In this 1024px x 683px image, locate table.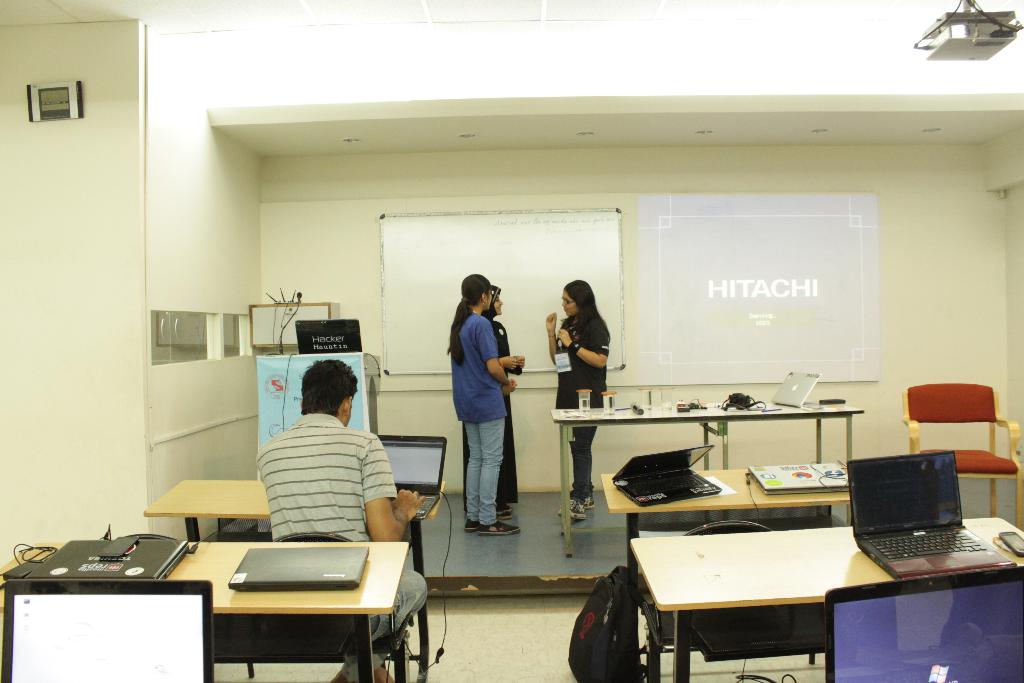
Bounding box: (left=0, top=541, right=405, bottom=682).
